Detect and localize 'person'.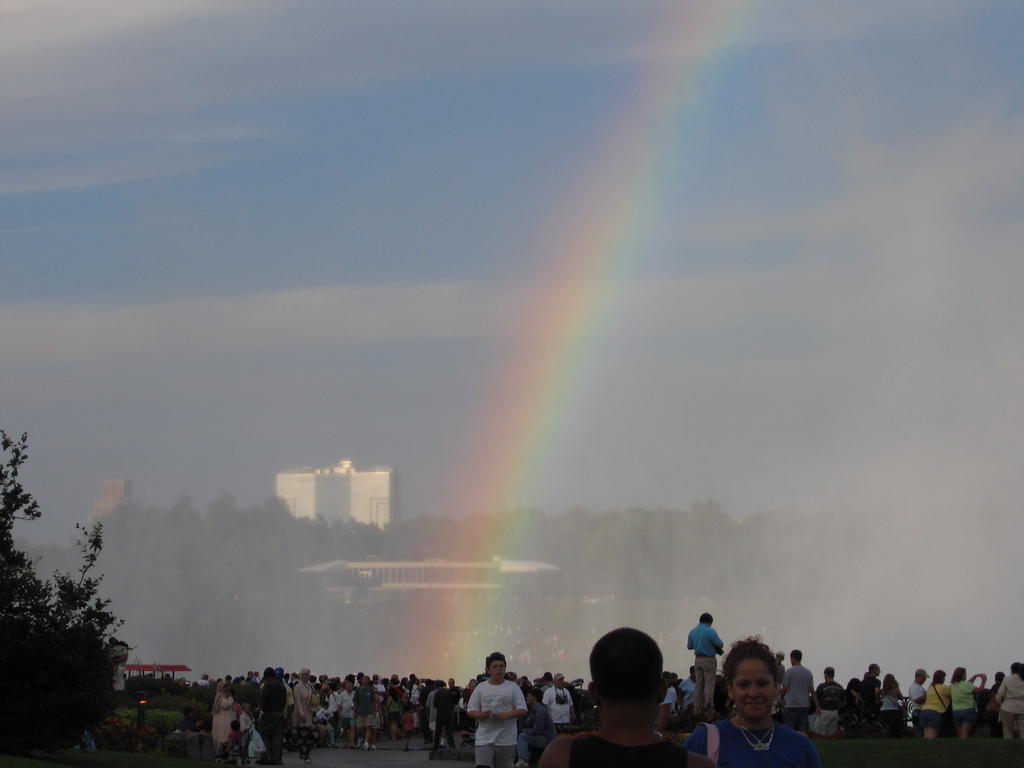
Localized at <box>683,634,824,767</box>.
